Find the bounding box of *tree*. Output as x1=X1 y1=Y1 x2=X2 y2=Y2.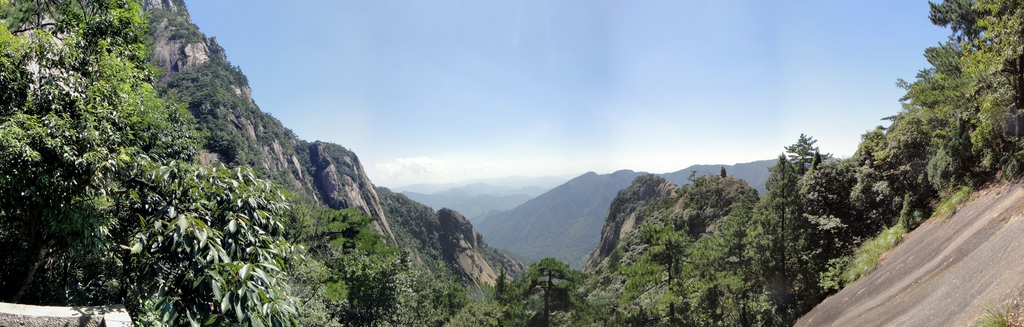
x1=624 y1=223 x2=708 y2=326.
